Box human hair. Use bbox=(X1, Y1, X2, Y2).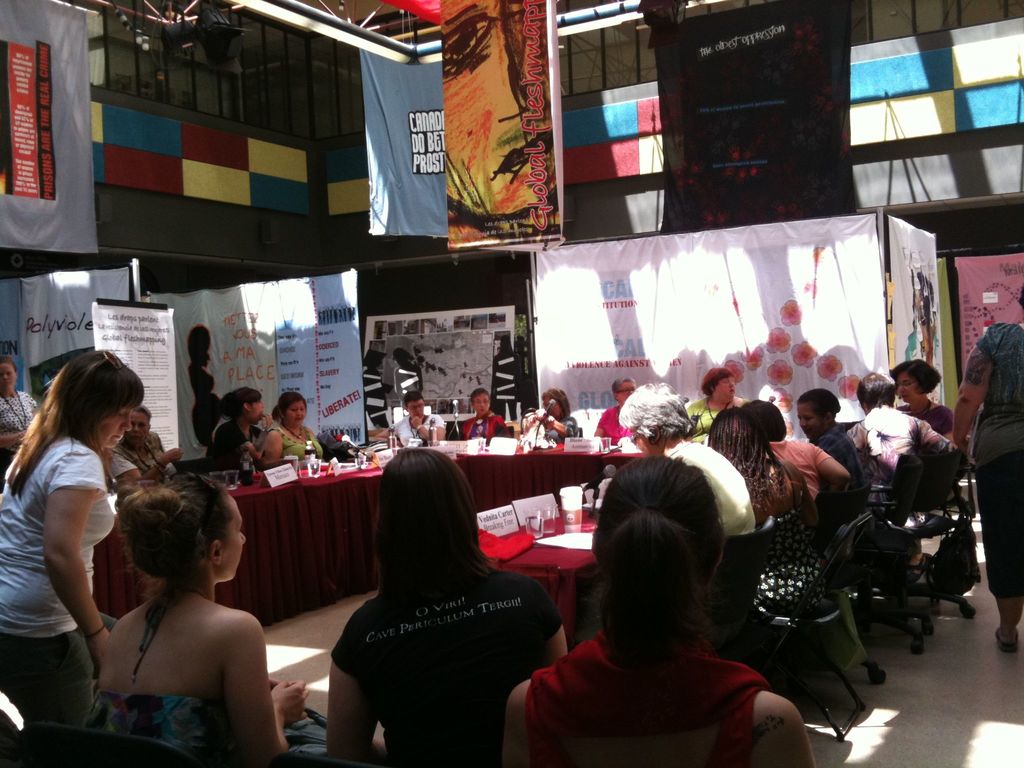
bbox=(616, 379, 694, 441).
